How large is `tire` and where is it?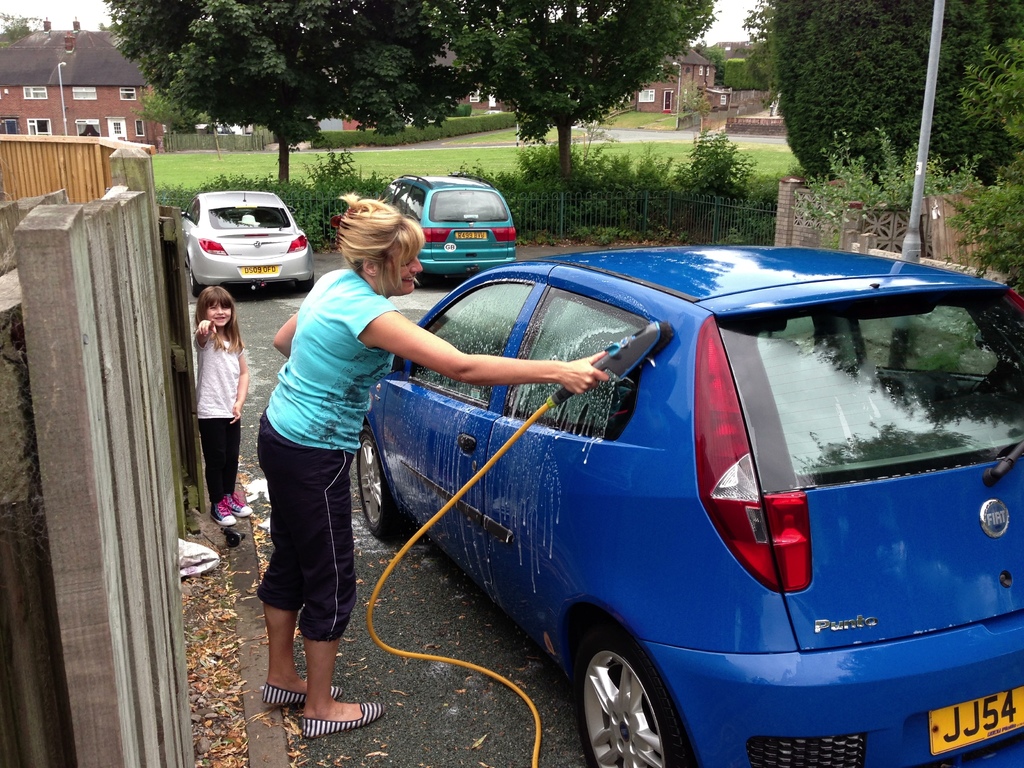
Bounding box: 572/609/698/767.
